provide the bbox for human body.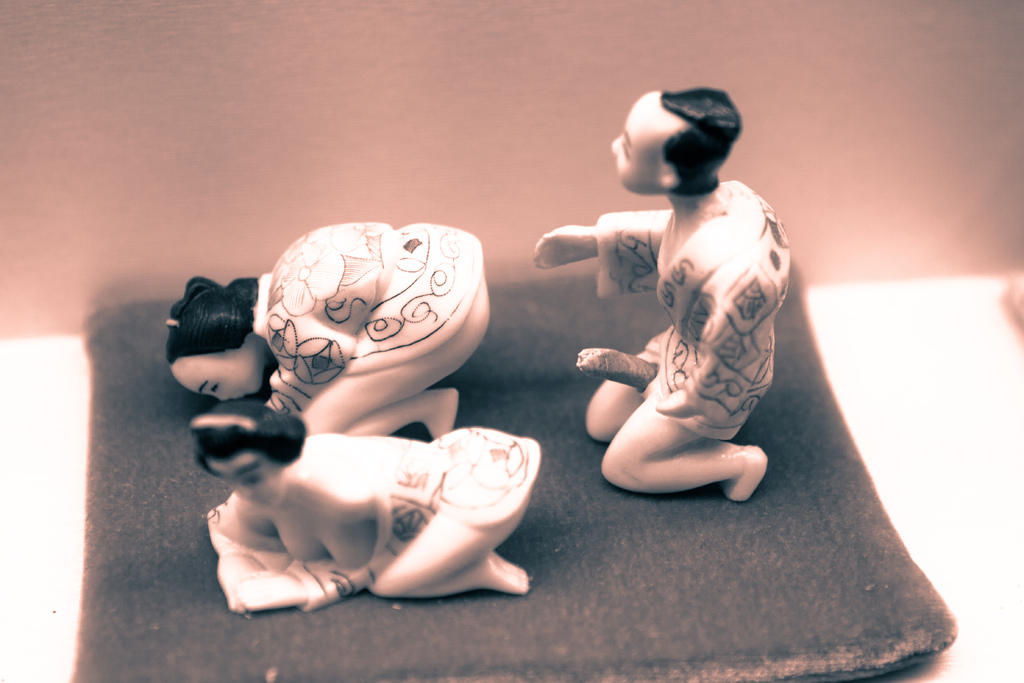
(left=205, top=423, right=539, bottom=603).
